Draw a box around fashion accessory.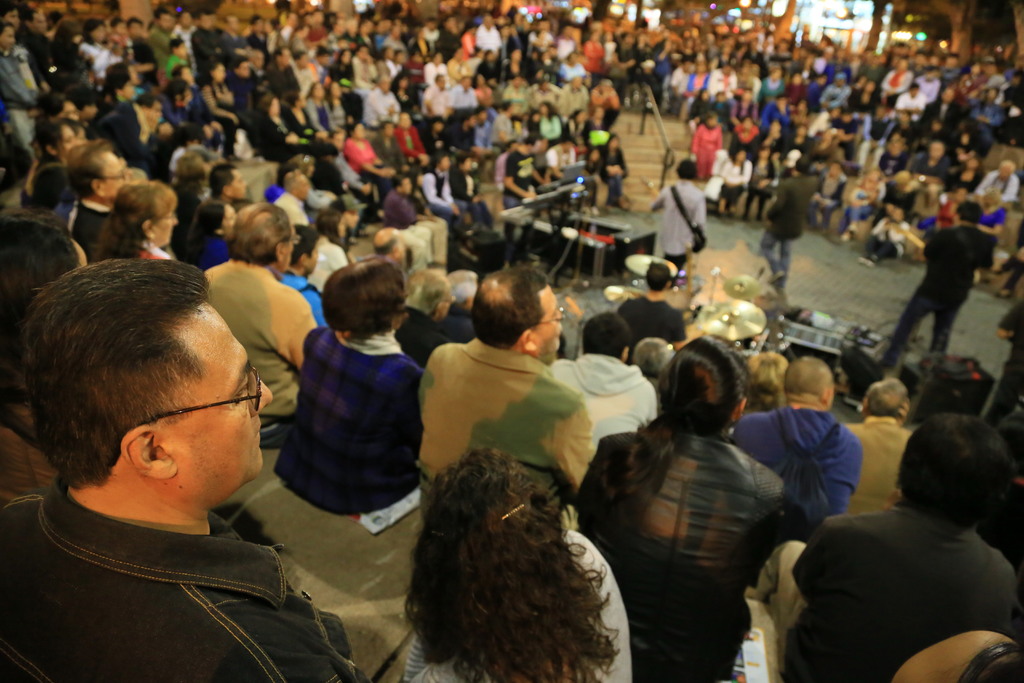
crop(671, 181, 707, 252).
